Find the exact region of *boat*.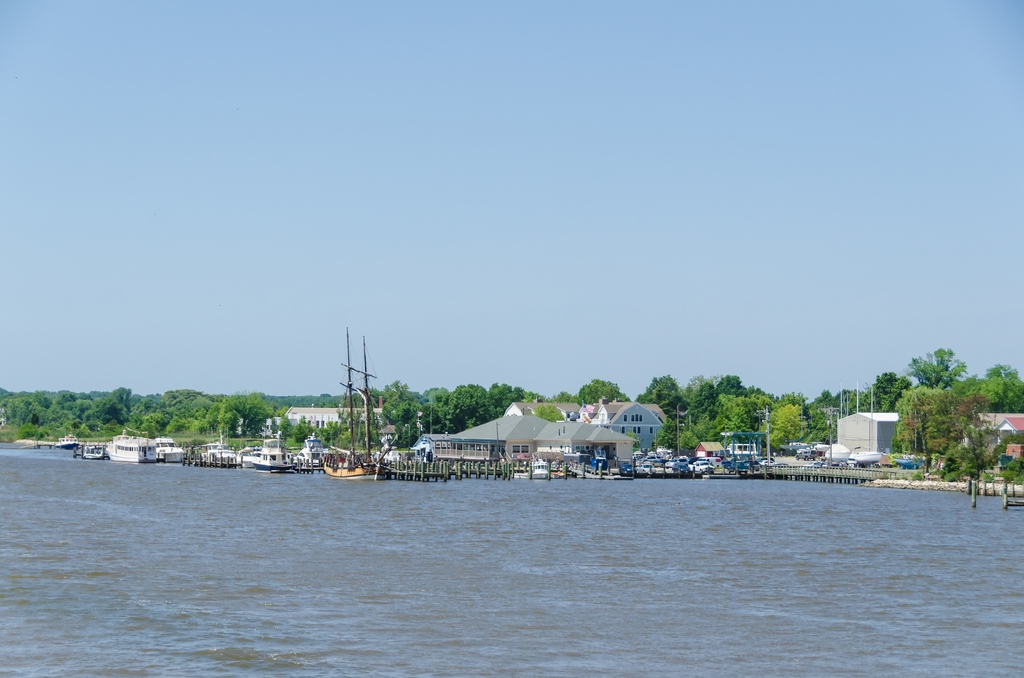
Exact region: <region>102, 426, 152, 464</region>.
